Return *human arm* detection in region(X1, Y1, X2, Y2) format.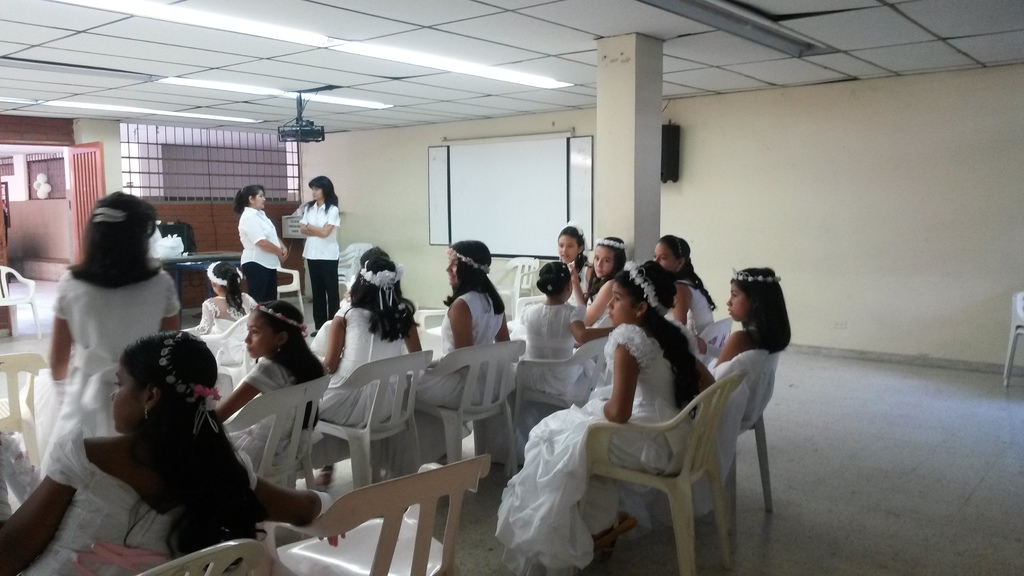
region(326, 312, 355, 376).
